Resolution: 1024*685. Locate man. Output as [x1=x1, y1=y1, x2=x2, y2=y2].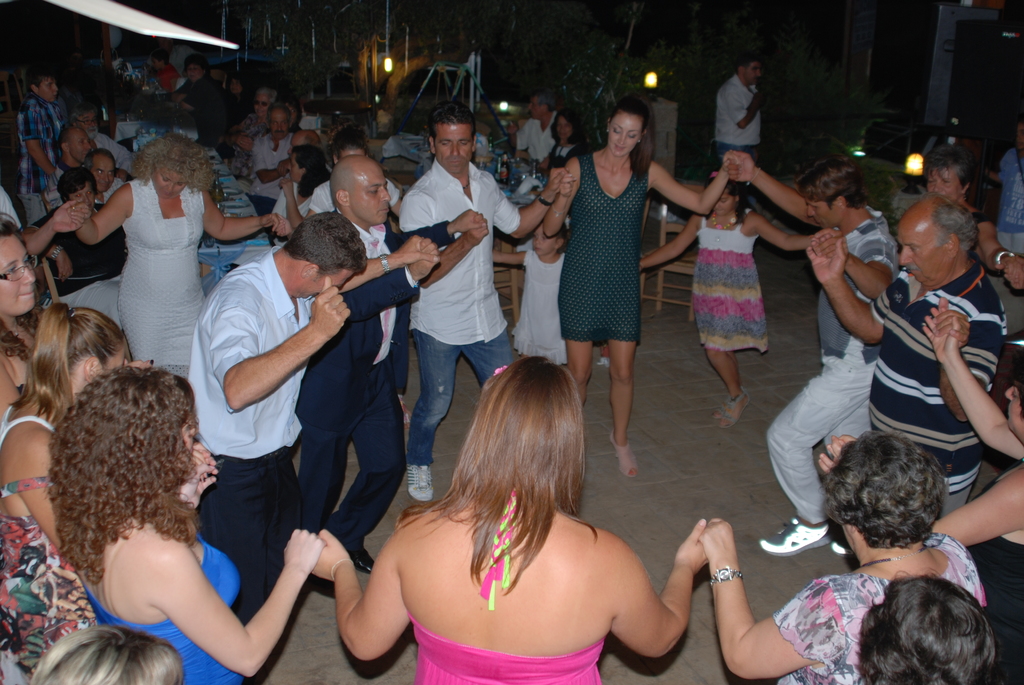
[x1=52, y1=150, x2=126, y2=205].
